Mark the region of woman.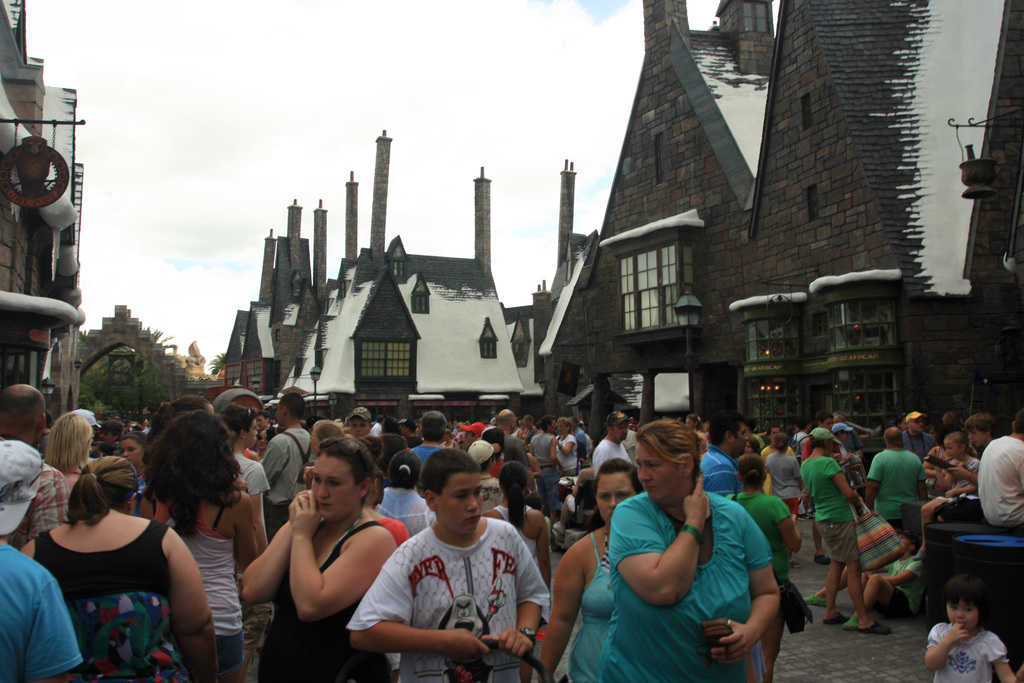
Region: crop(129, 397, 264, 671).
